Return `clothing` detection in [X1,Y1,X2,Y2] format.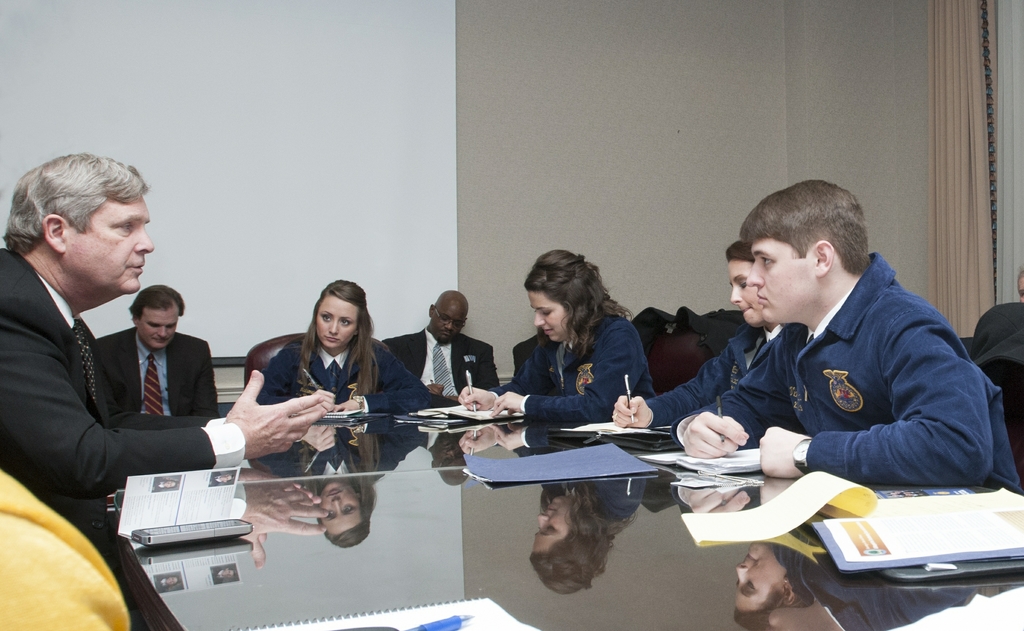
[262,336,439,415].
